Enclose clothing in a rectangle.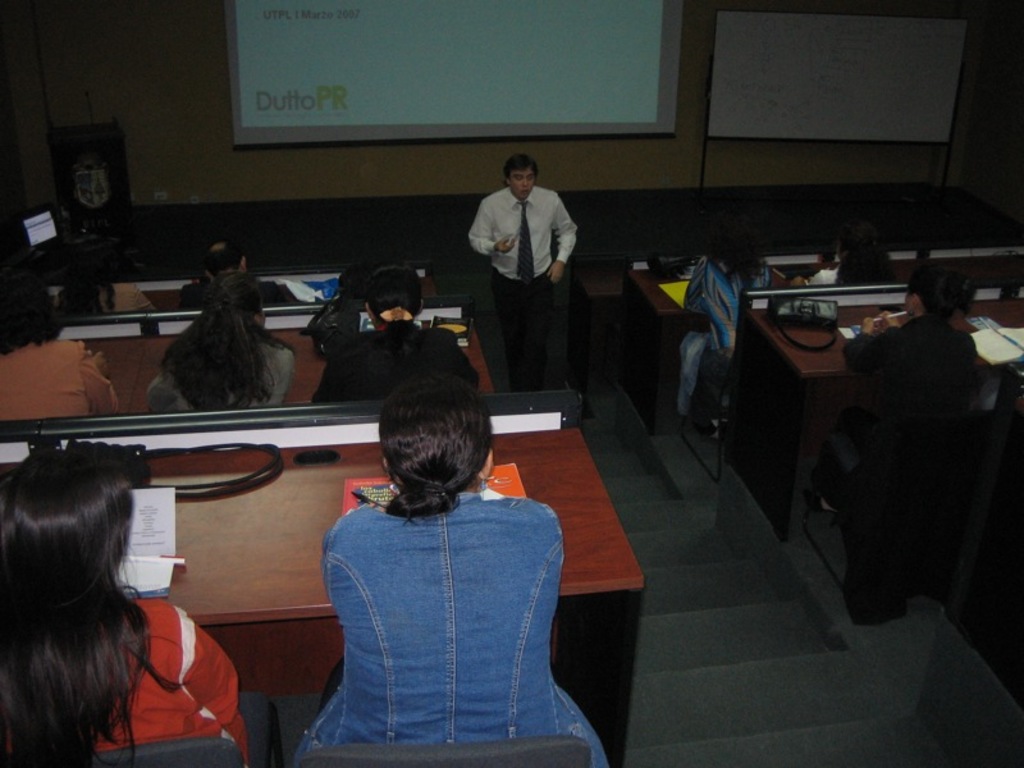
select_region(467, 182, 582, 394).
